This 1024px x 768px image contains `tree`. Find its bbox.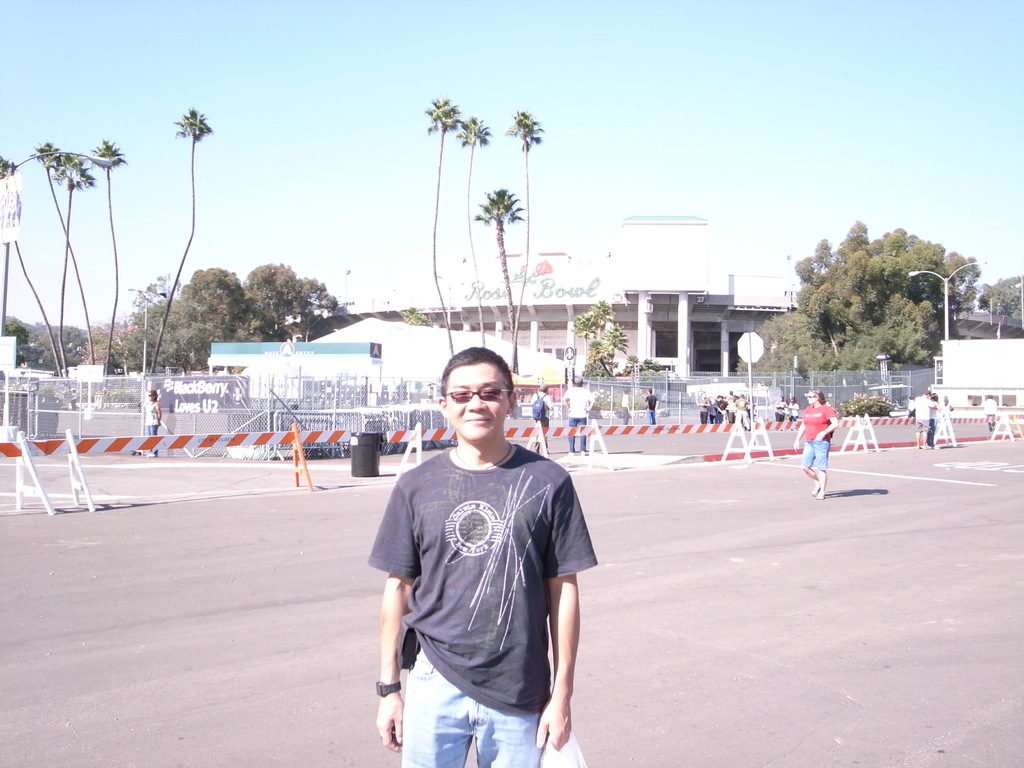
[144,109,212,376].
